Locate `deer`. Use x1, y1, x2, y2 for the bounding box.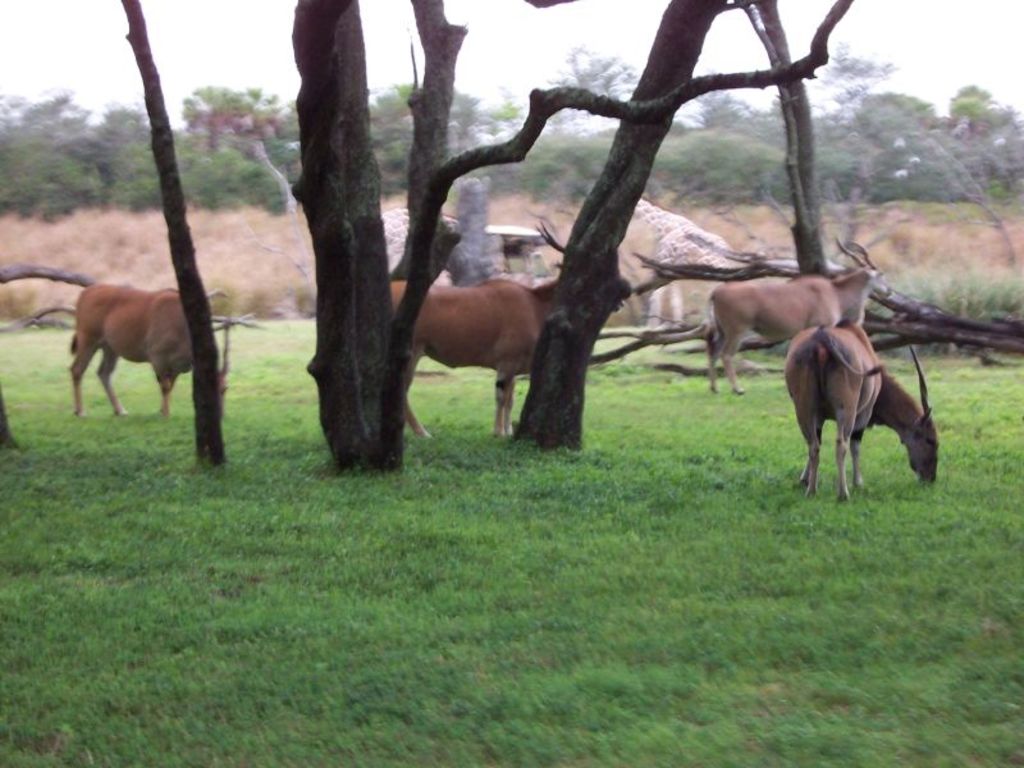
392, 224, 637, 443.
